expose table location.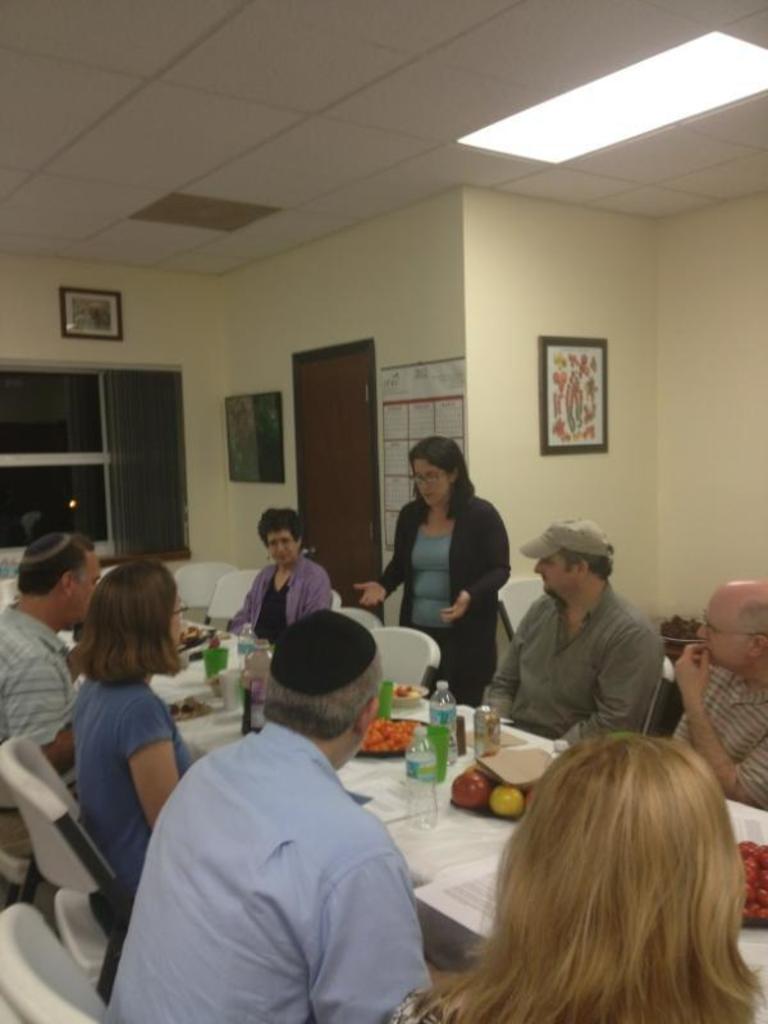
Exposed at detection(320, 676, 767, 1023).
